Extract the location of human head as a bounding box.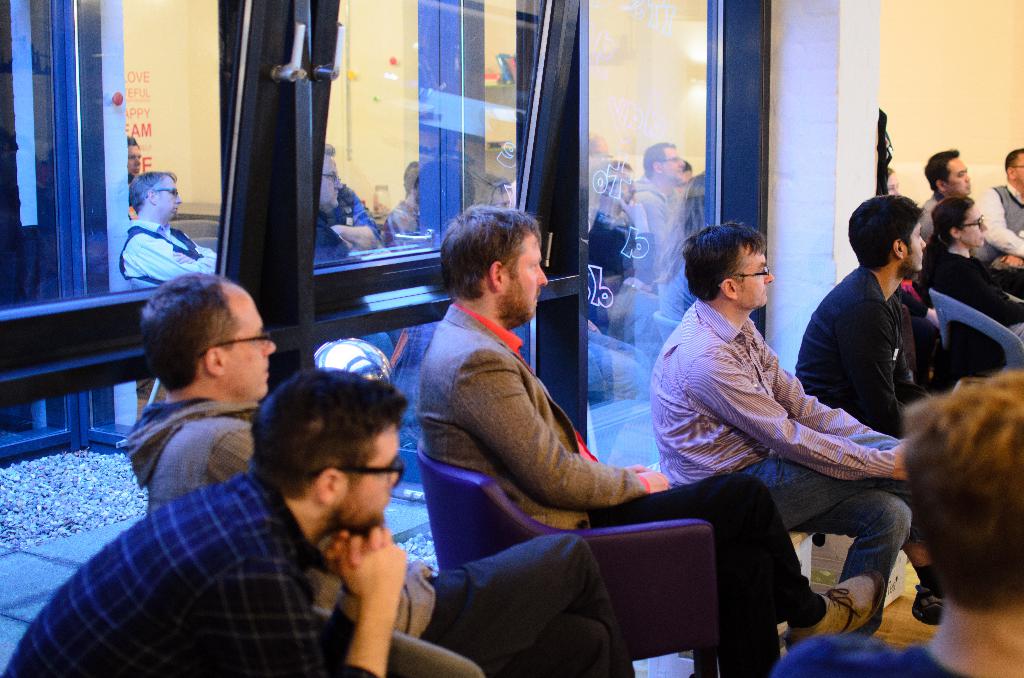
box=[886, 168, 899, 195].
